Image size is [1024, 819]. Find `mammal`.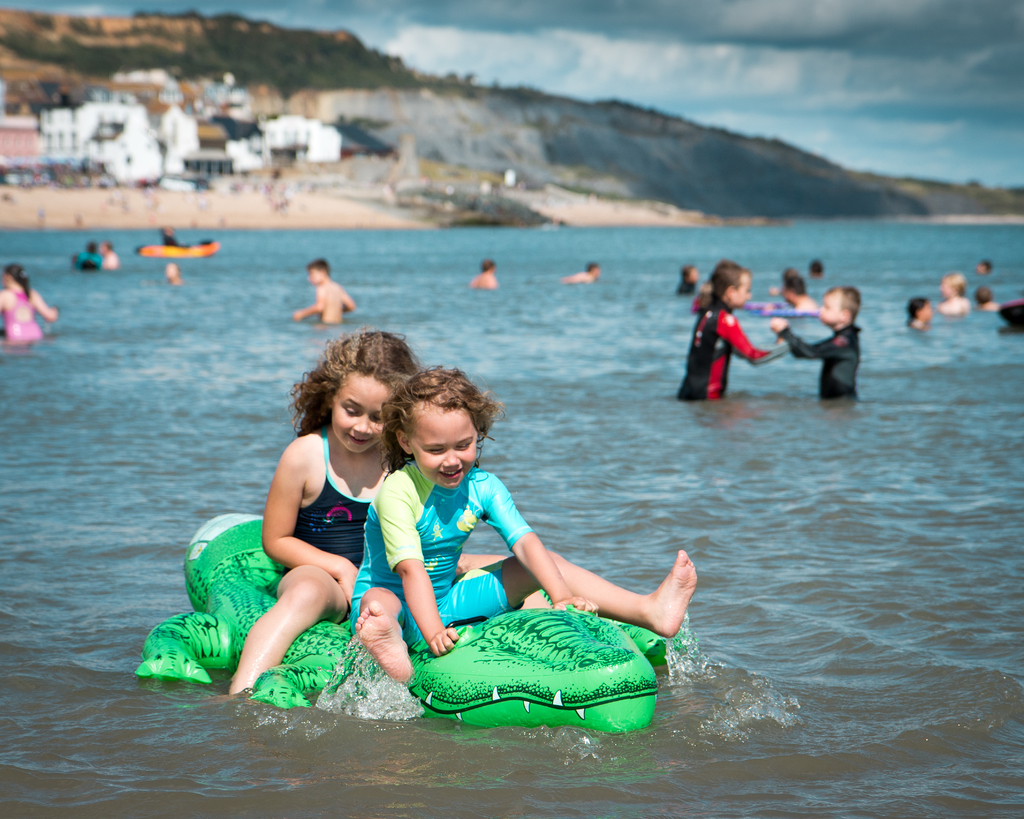
detection(565, 261, 602, 282).
